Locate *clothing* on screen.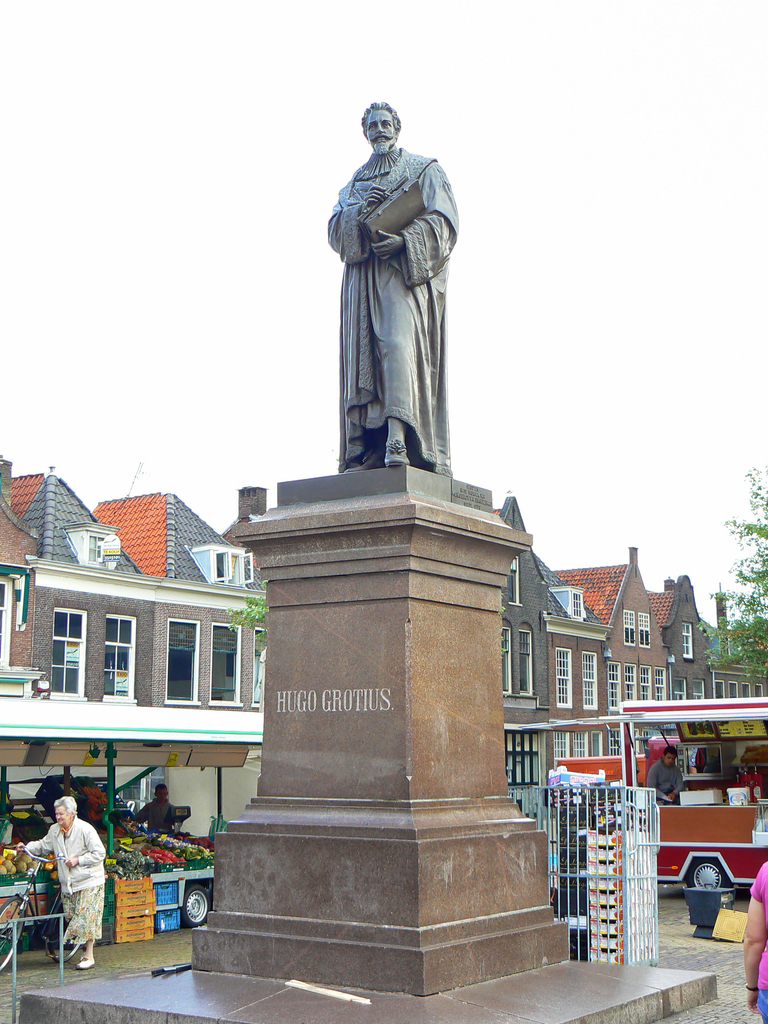
On screen at BBox(643, 756, 685, 803).
